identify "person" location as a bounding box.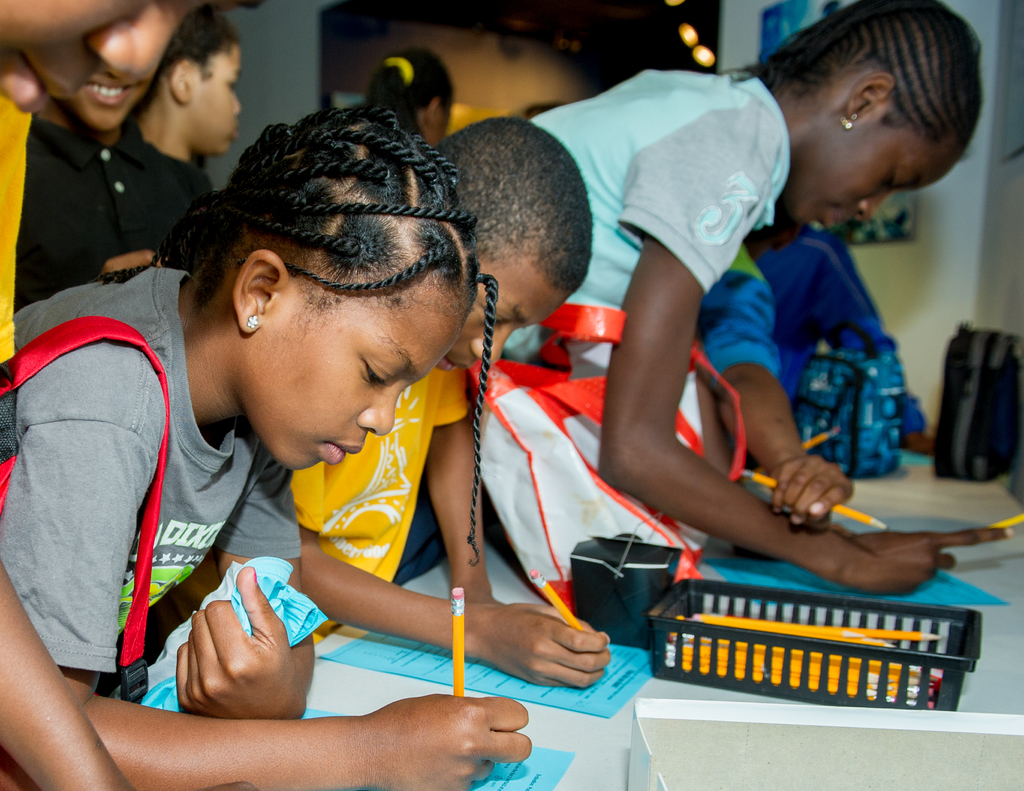
[left=0, top=106, right=534, bottom=790].
